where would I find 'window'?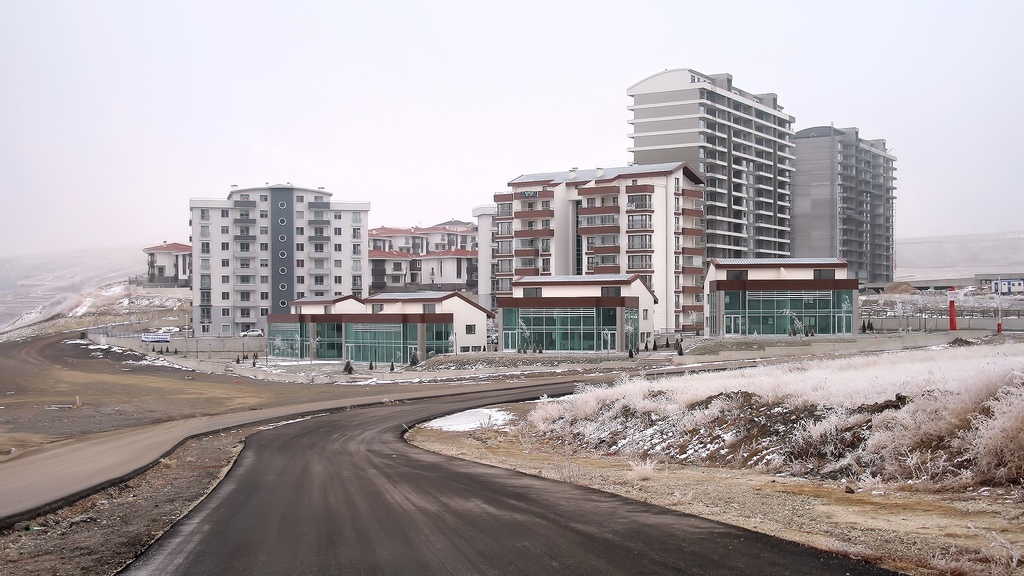
At 199,326,210,335.
